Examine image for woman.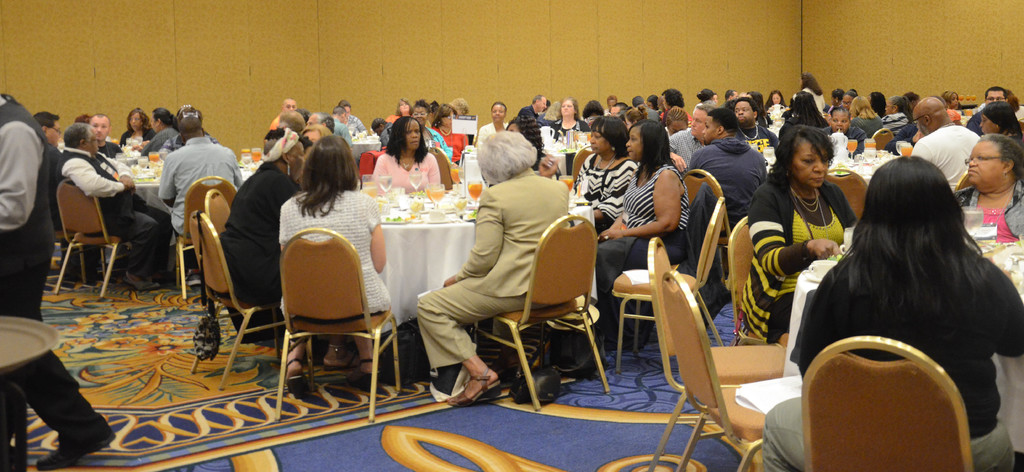
Examination result: region(788, 133, 1023, 446).
